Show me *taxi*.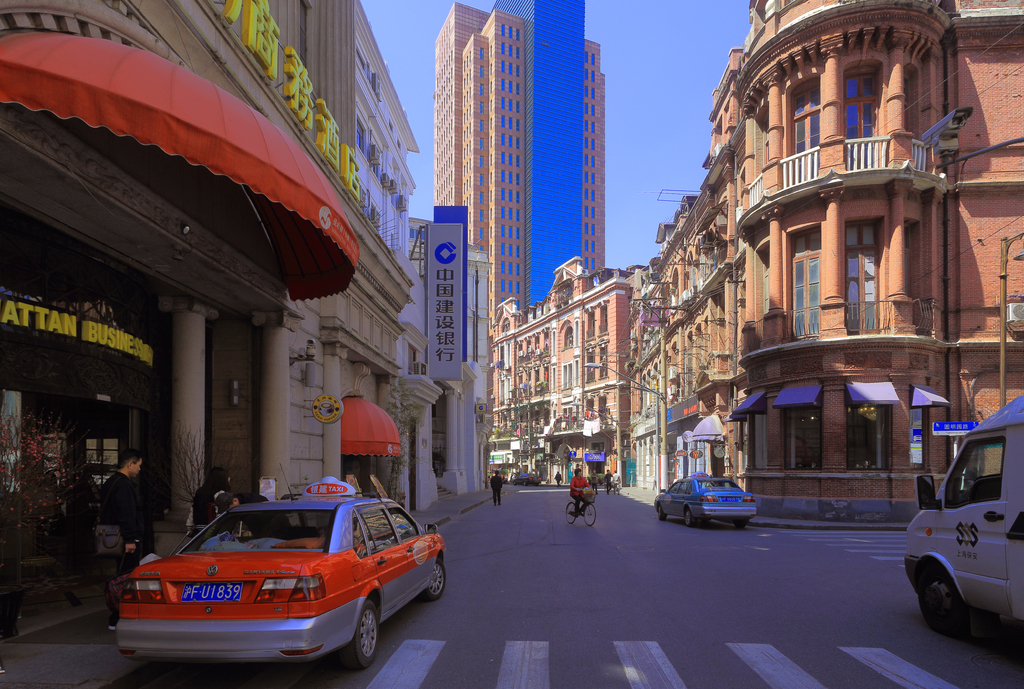
*taxi* is here: locate(651, 470, 756, 528).
